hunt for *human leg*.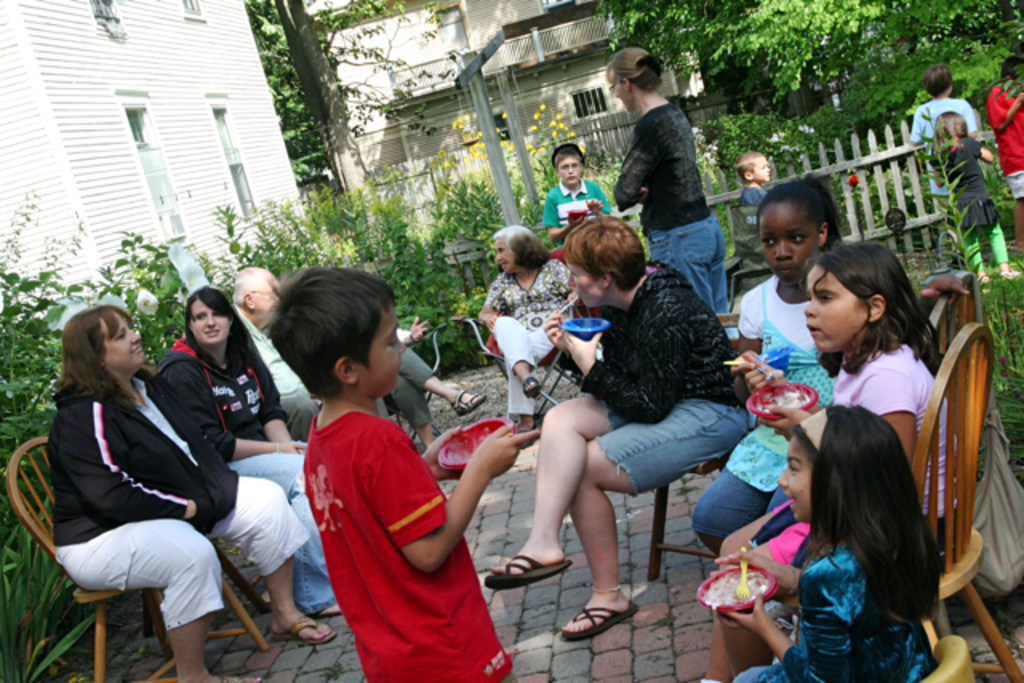
Hunted down at (x1=226, y1=449, x2=341, y2=619).
